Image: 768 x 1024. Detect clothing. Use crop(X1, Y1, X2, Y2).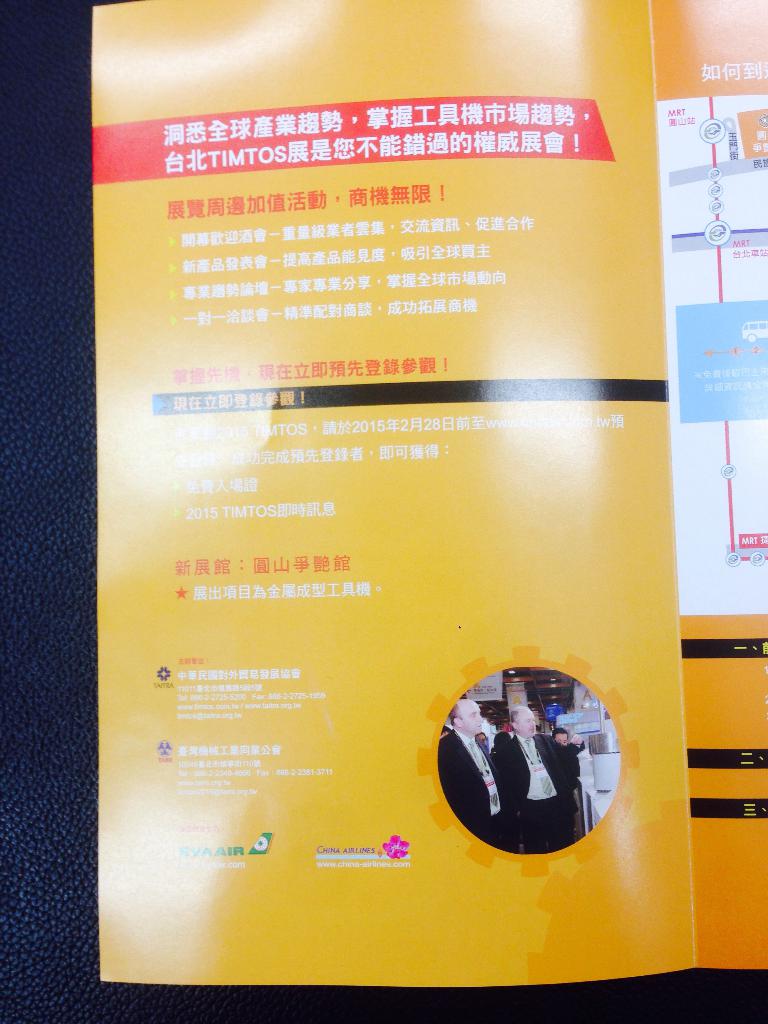
crop(431, 724, 520, 841).
